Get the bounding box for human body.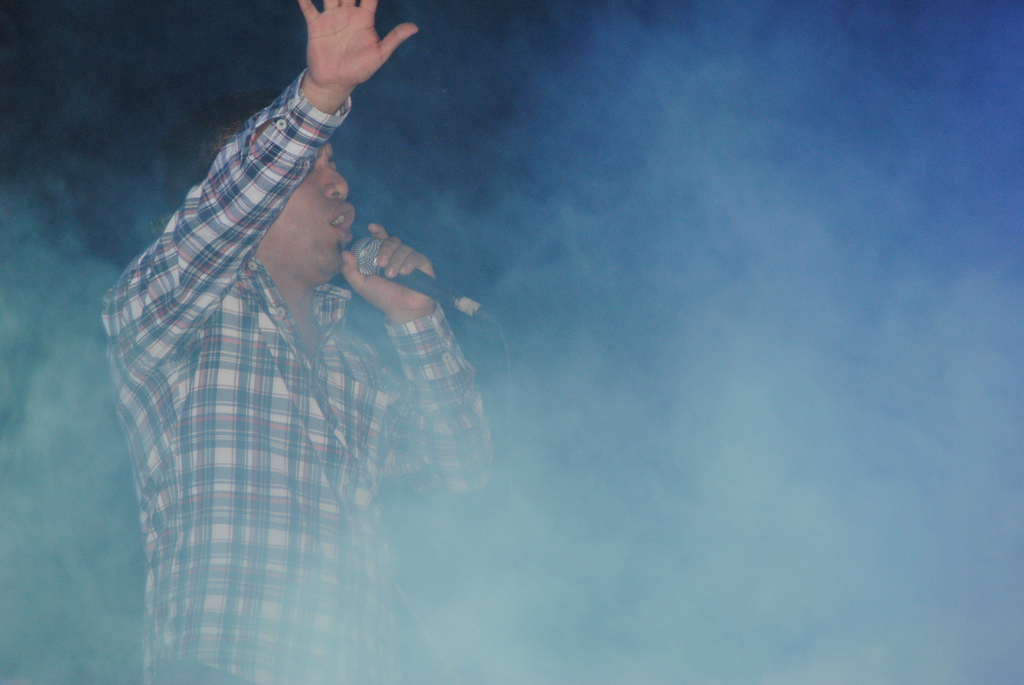
[125, 24, 501, 677].
